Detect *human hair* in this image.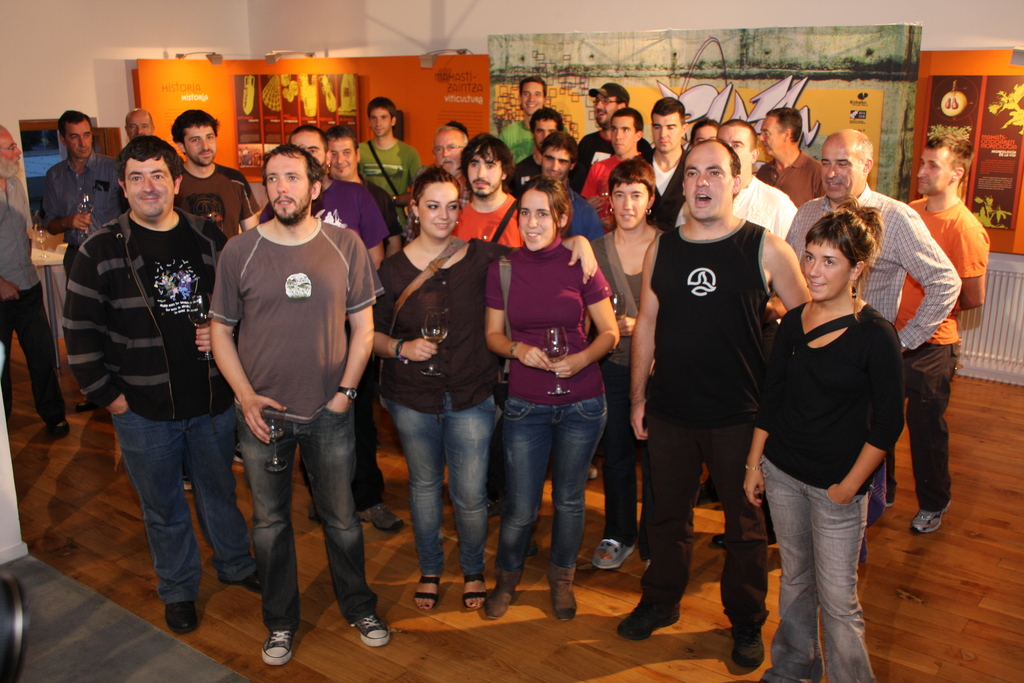
Detection: pyautogui.locateOnScreen(609, 105, 646, 135).
